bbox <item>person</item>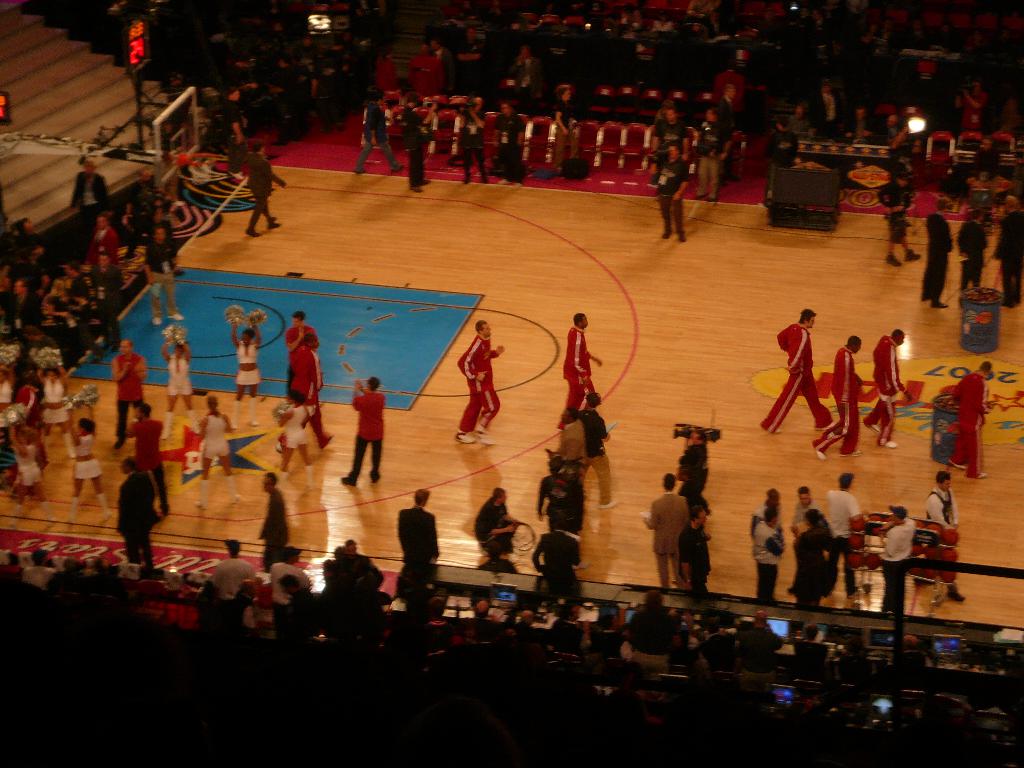
bbox=(14, 286, 42, 332)
